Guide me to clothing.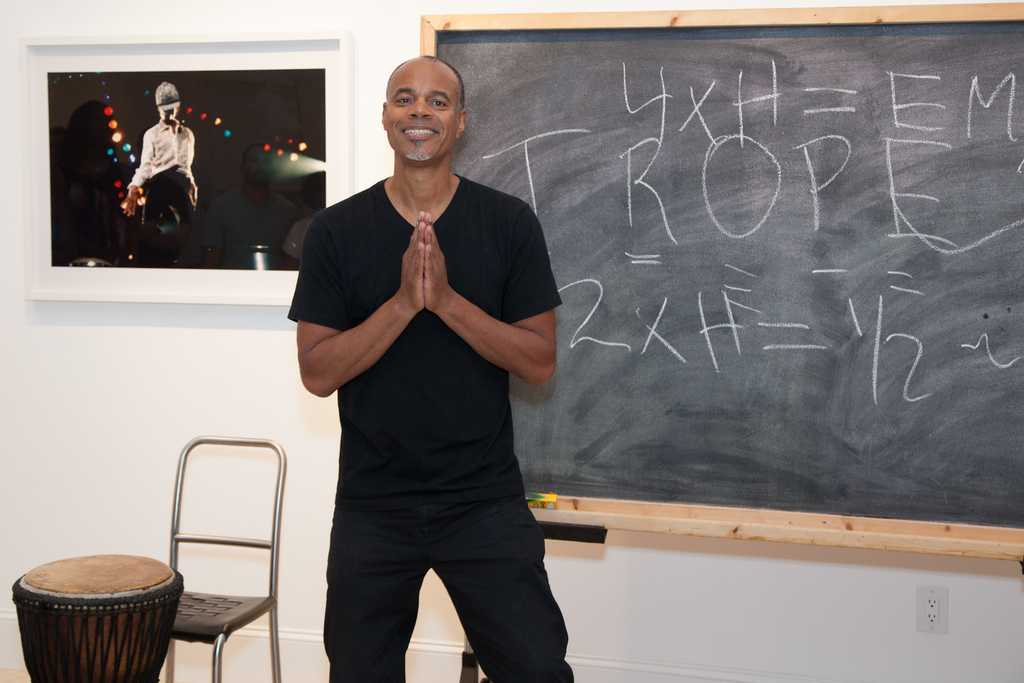
Guidance: {"left": 124, "top": 122, "right": 203, "bottom": 267}.
